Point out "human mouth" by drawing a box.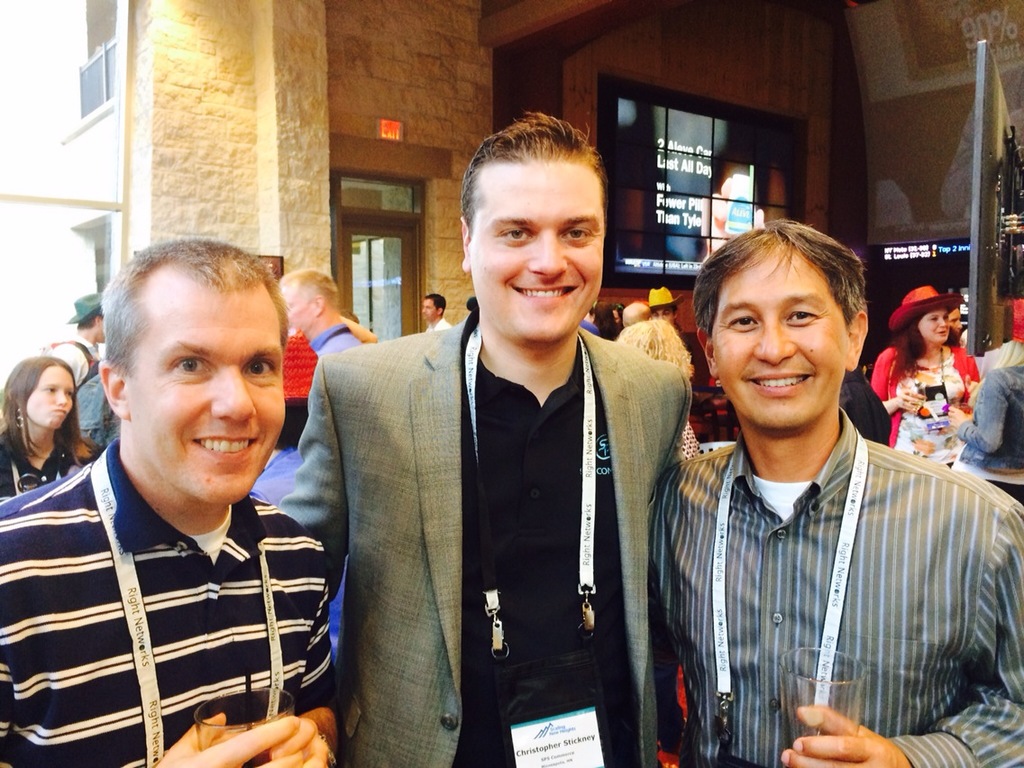
508, 276, 590, 315.
